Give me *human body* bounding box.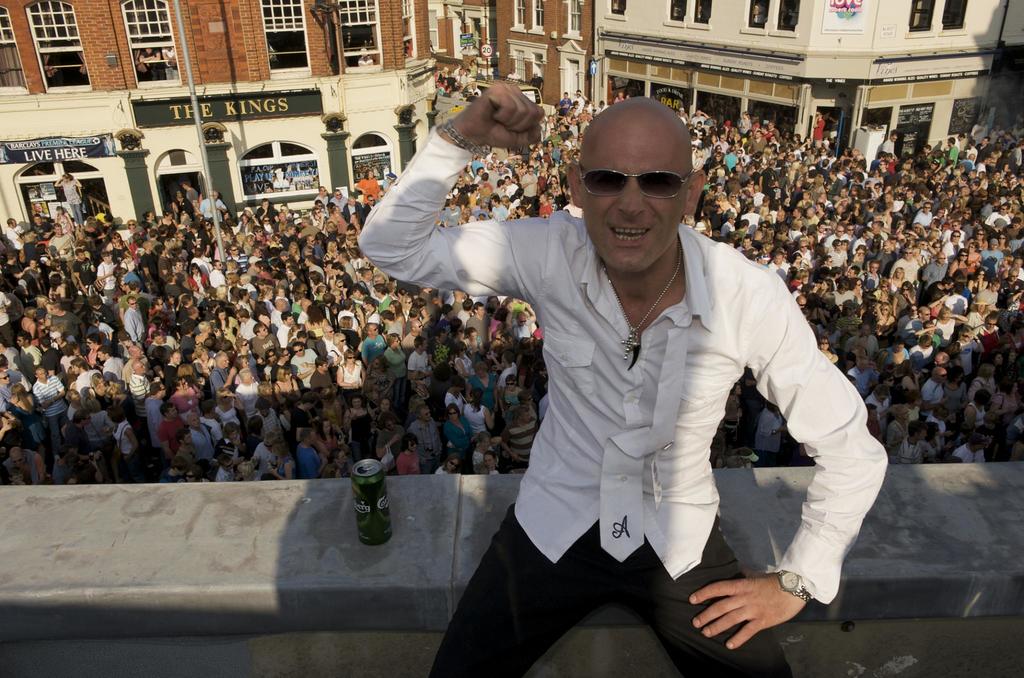
region(291, 345, 314, 382).
